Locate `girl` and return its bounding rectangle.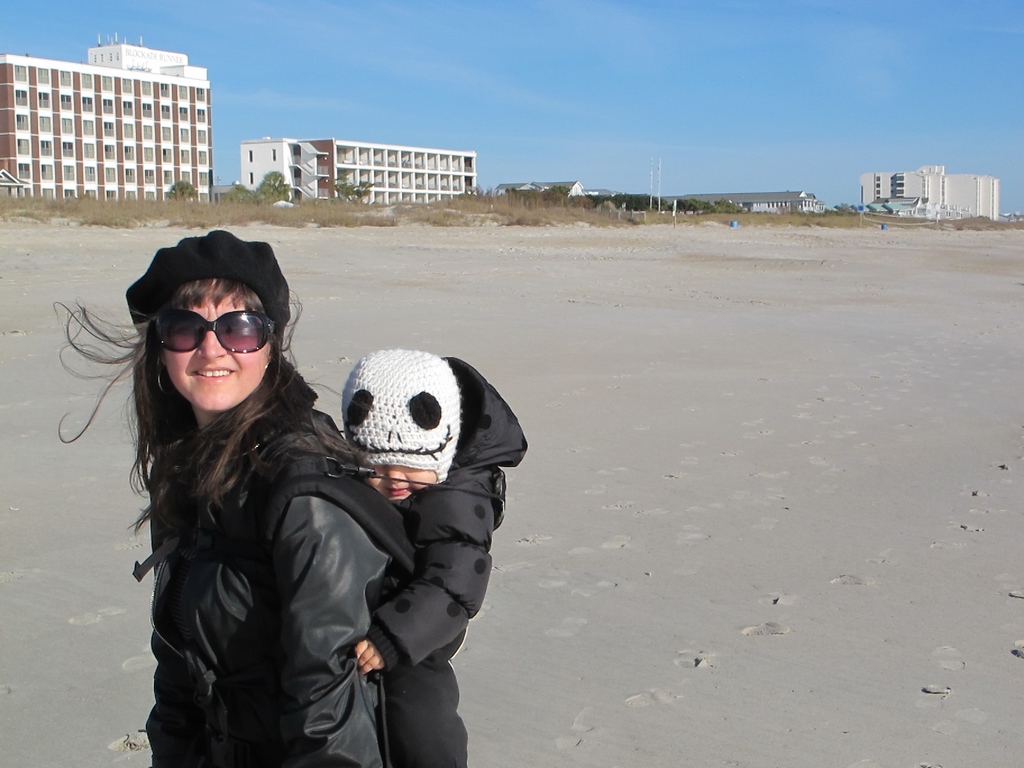
[x1=347, y1=346, x2=531, y2=767].
